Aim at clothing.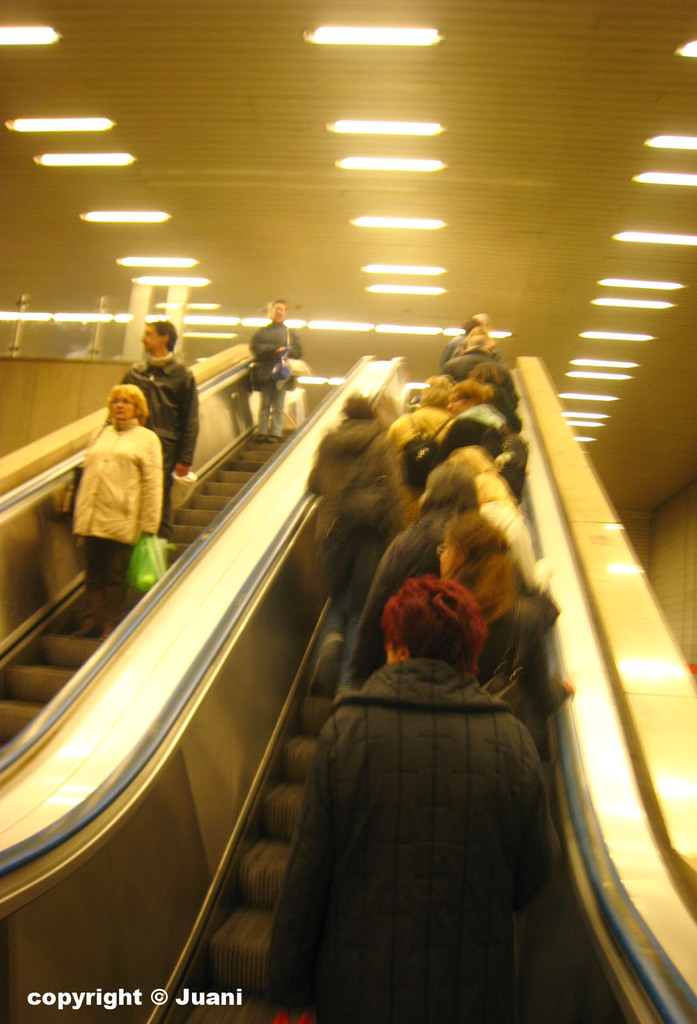
Aimed at (x1=117, y1=353, x2=201, y2=518).
